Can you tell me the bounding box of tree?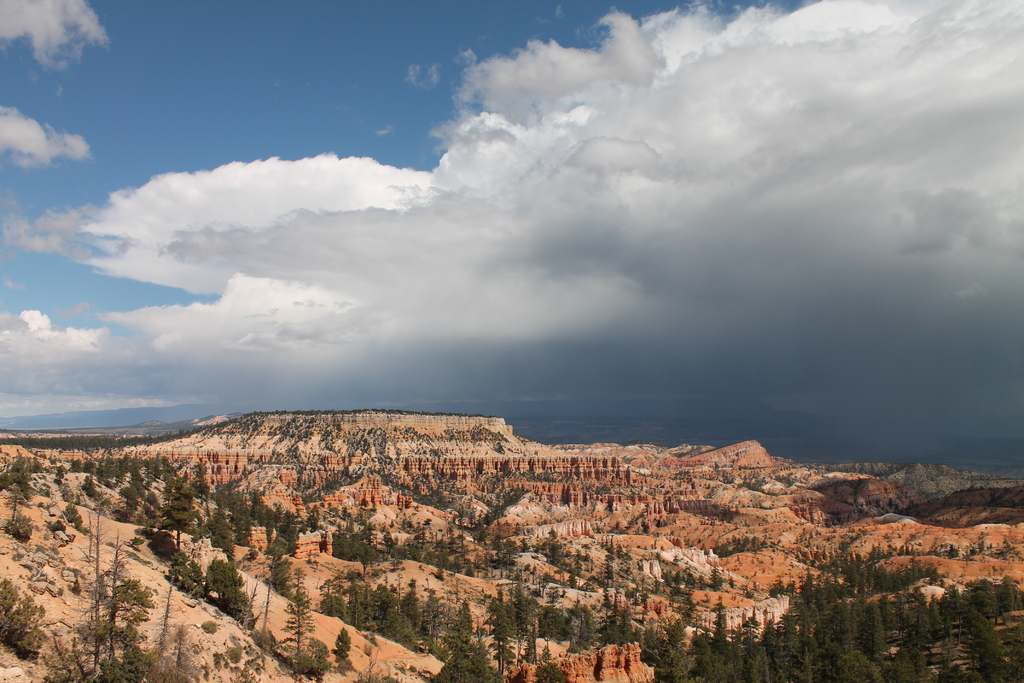
BBox(885, 616, 927, 682).
